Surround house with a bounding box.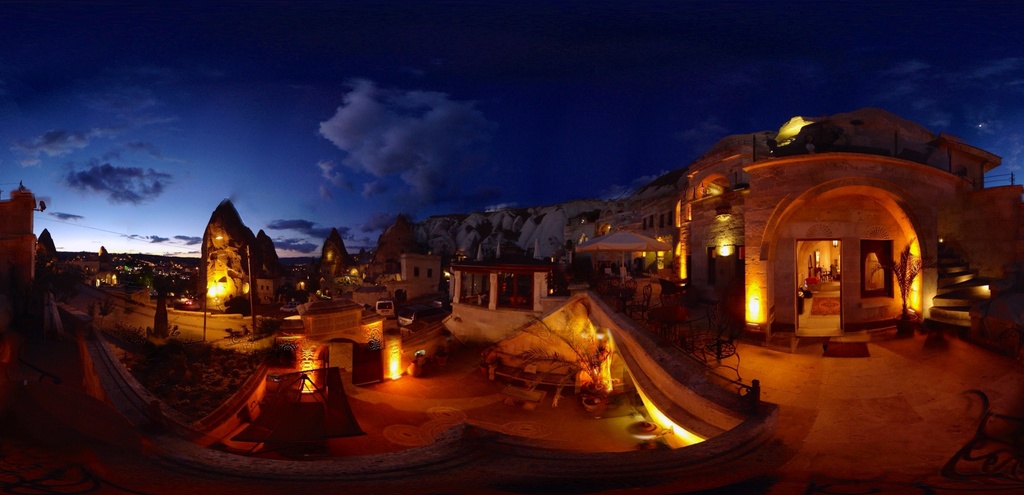
{"left": 309, "top": 226, "right": 349, "bottom": 299}.
